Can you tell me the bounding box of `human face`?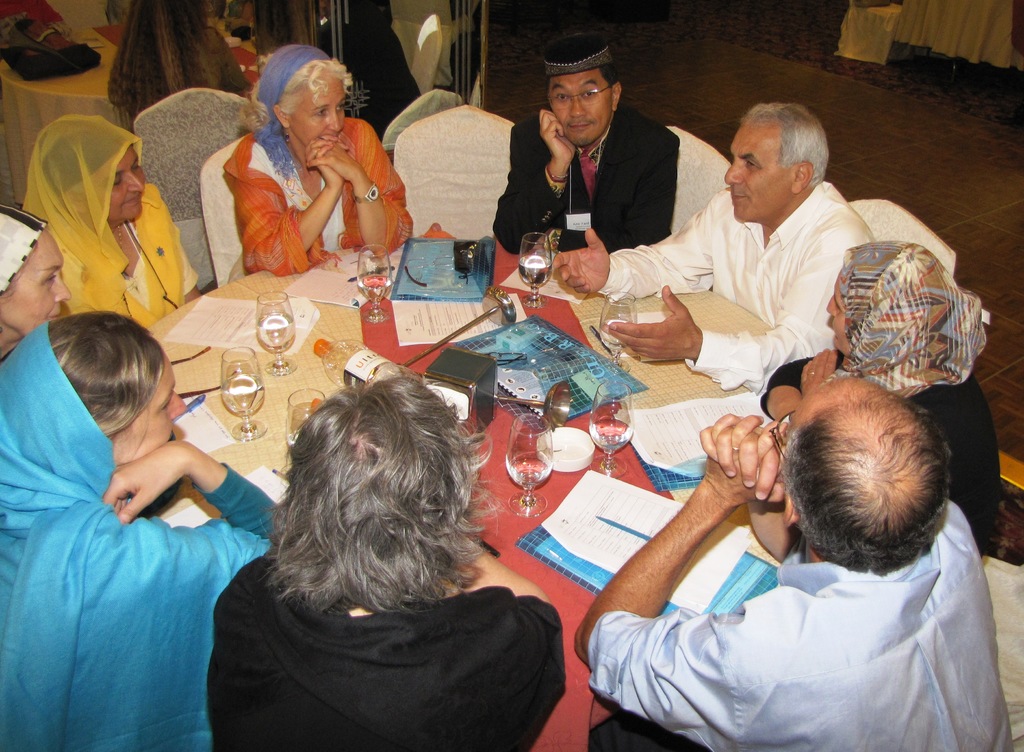
x1=719 y1=124 x2=785 y2=215.
